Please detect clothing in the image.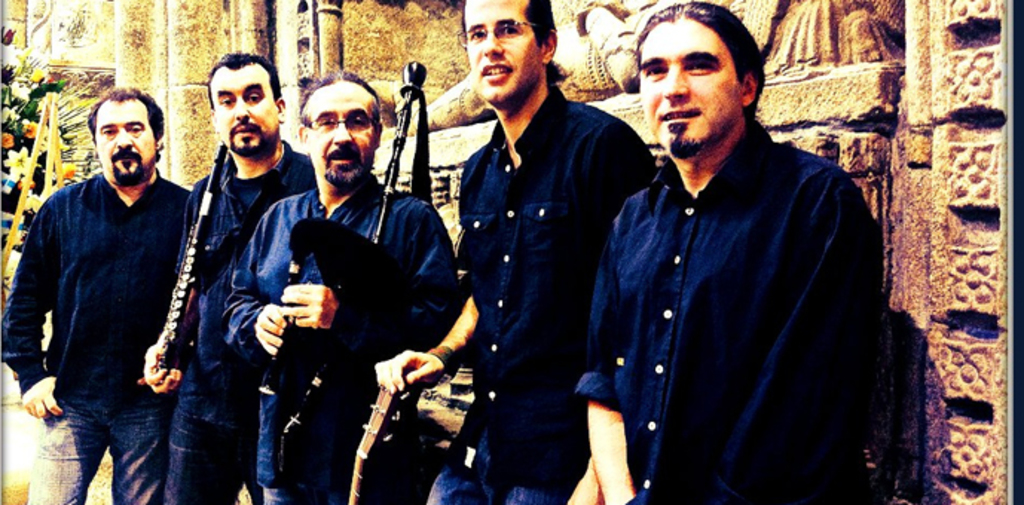
216 195 471 504.
